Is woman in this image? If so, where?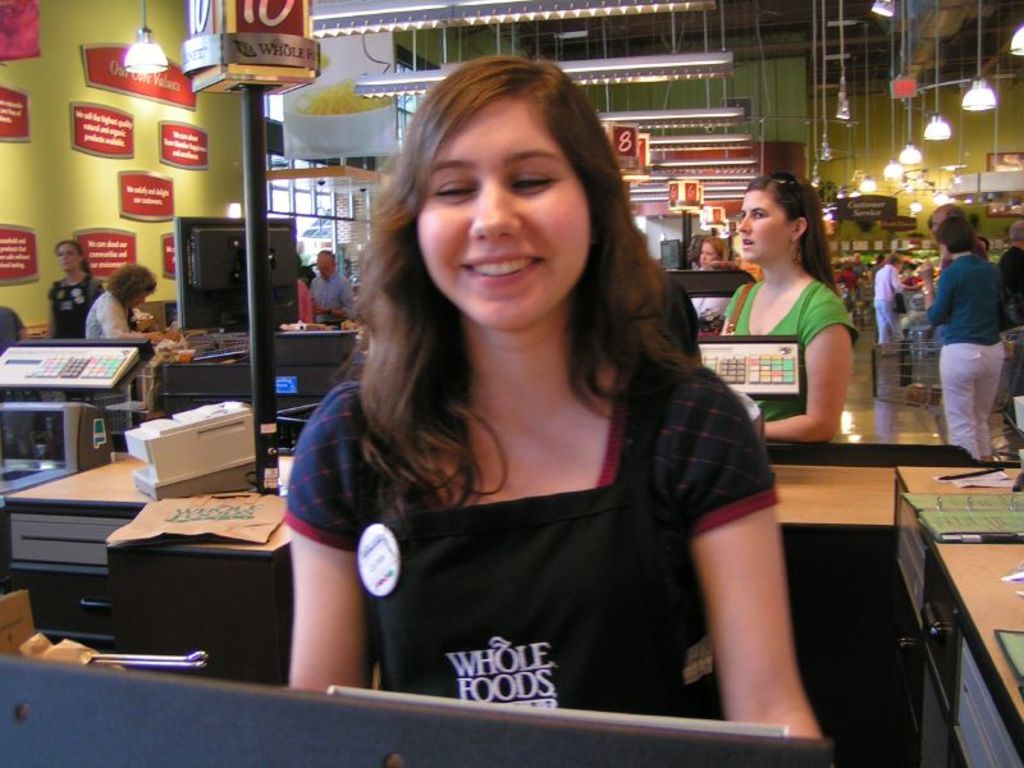
Yes, at select_region(264, 47, 787, 736).
